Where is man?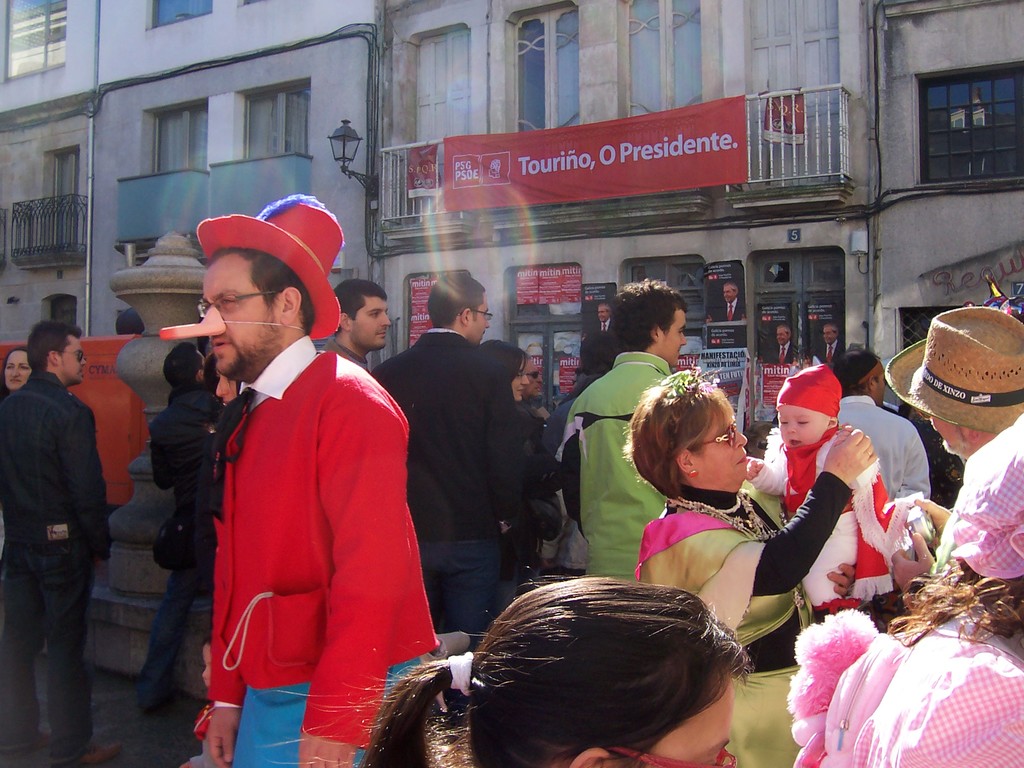
Rect(516, 354, 556, 425).
